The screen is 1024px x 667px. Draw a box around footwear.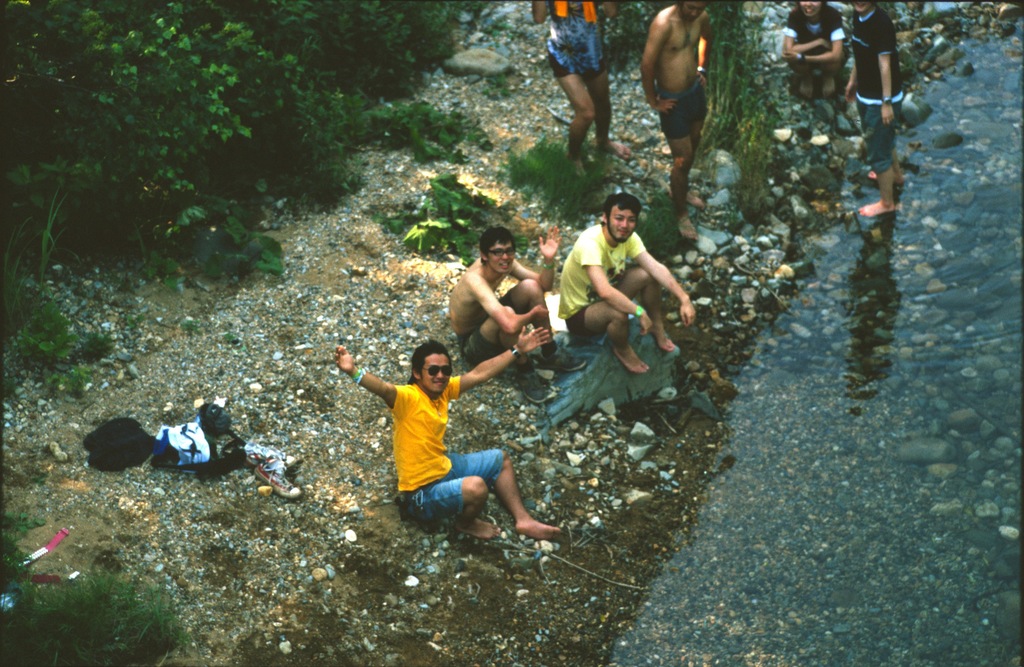
bbox=[246, 438, 294, 464].
